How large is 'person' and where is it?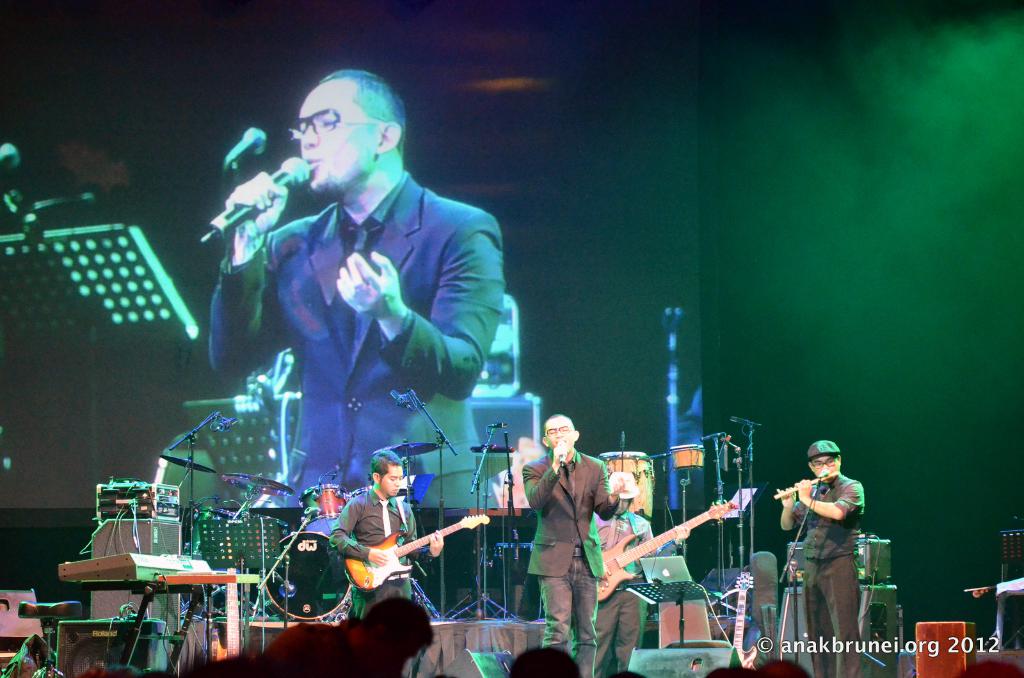
Bounding box: Rect(525, 415, 630, 677).
